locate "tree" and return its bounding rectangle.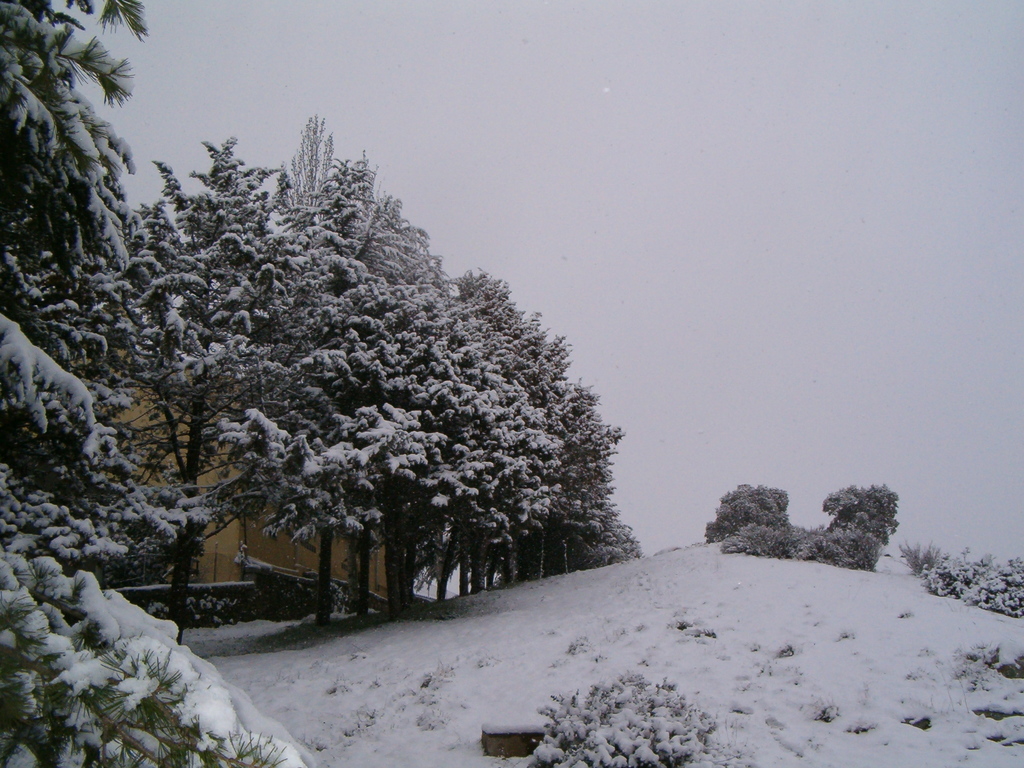
(left=0, top=0, right=236, bottom=568).
